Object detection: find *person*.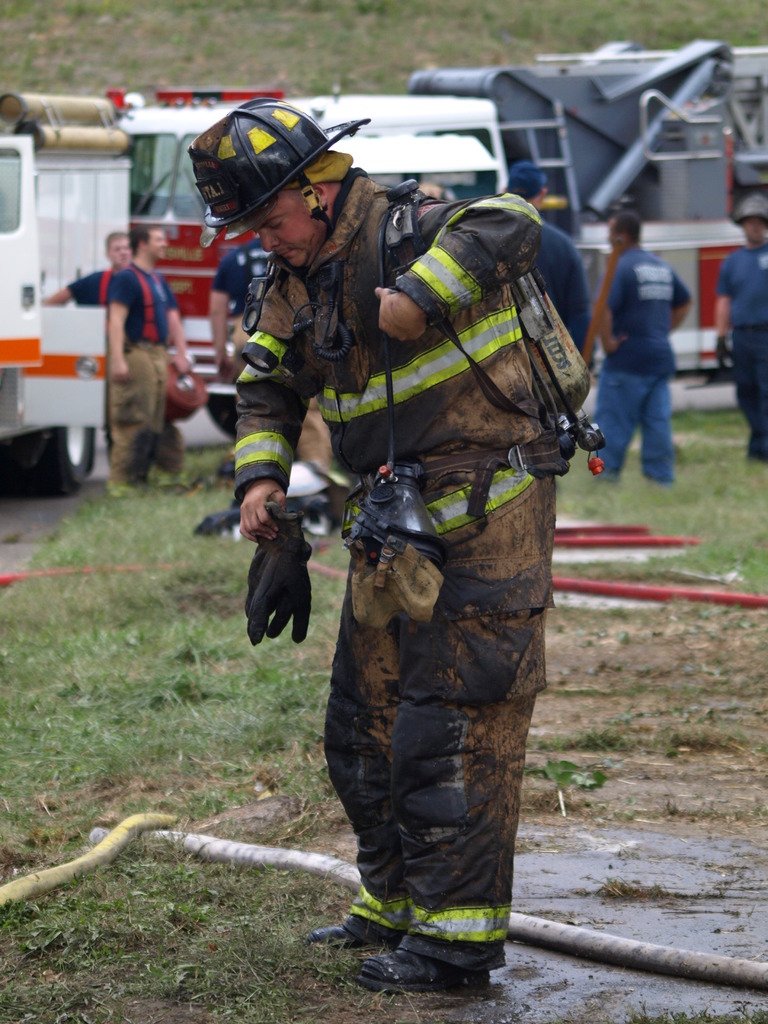
l=43, t=234, r=193, b=488.
